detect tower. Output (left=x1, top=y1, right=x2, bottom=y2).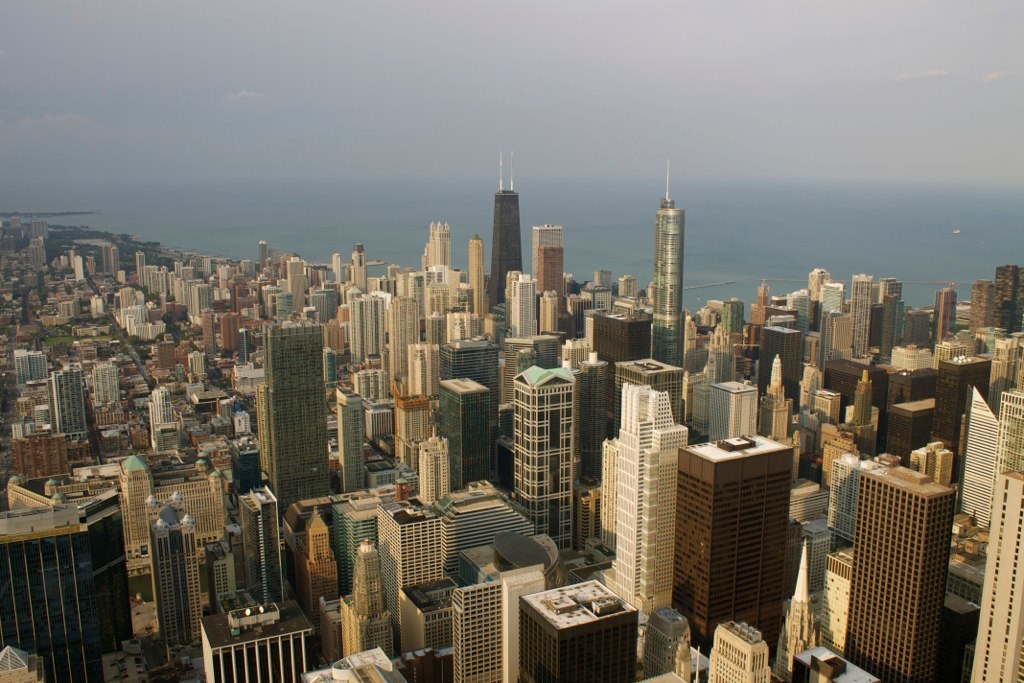
(left=142, top=248, right=351, bottom=367).
